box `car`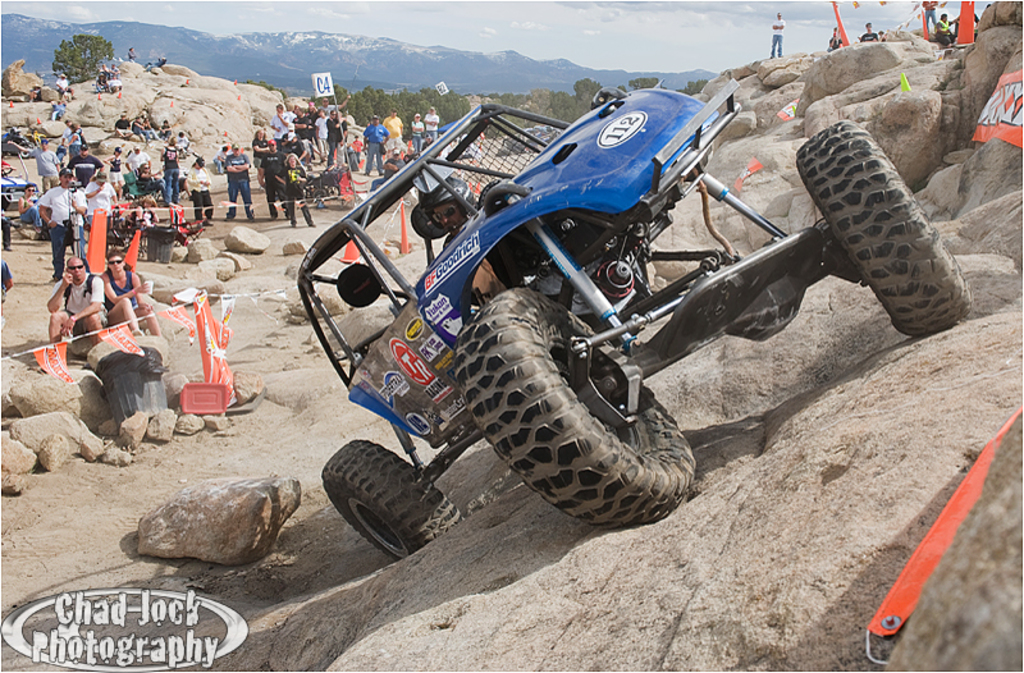
[296, 104, 972, 562]
